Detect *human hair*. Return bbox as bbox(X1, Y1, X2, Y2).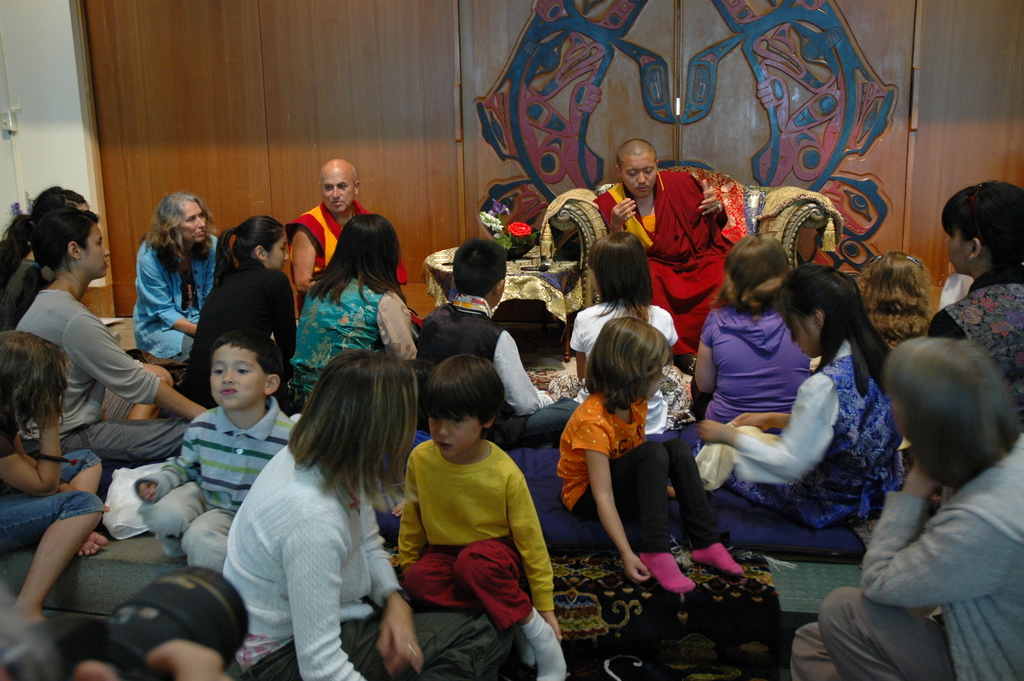
bbox(0, 180, 88, 273).
